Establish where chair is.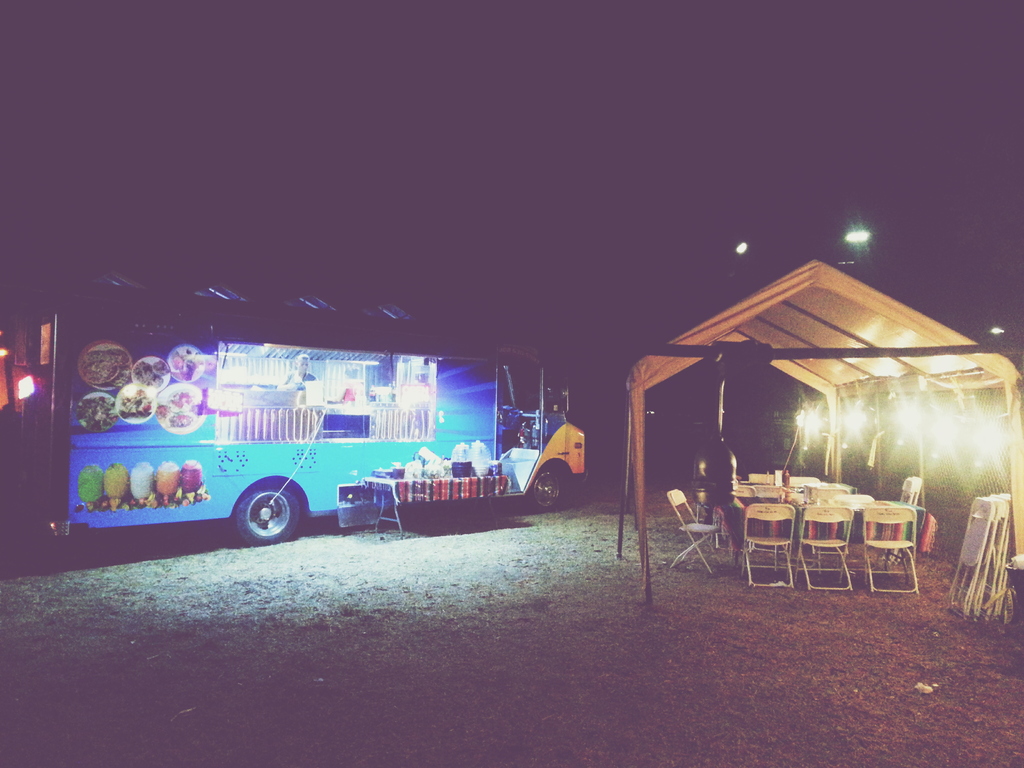
Established at bbox=[753, 484, 781, 496].
